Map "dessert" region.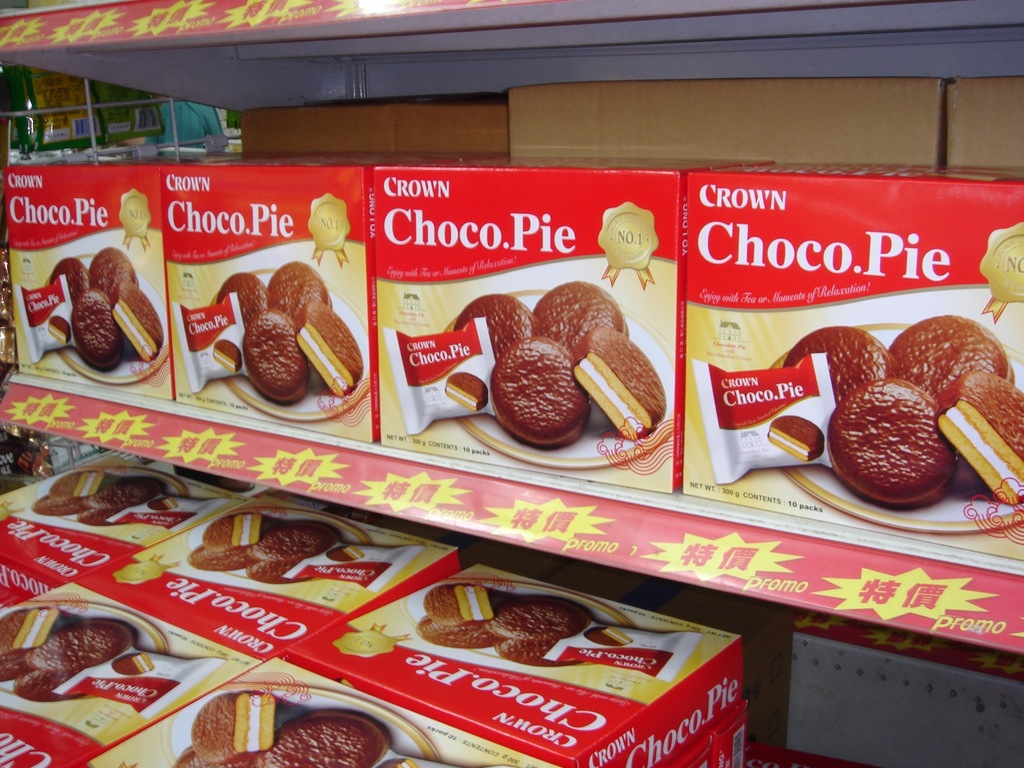
Mapped to <region>51, 244, 164, 372</region>.
